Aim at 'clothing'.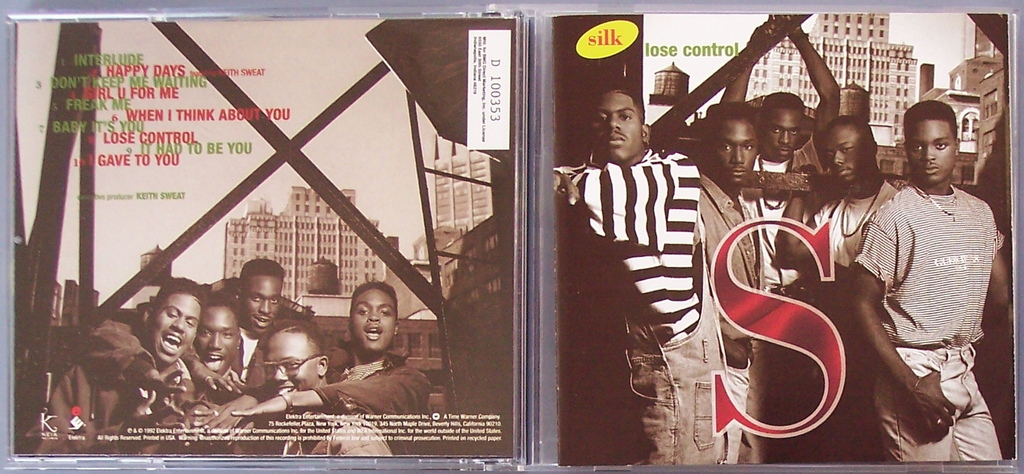
Aimed at Rect(234, 405, 387, 466).
